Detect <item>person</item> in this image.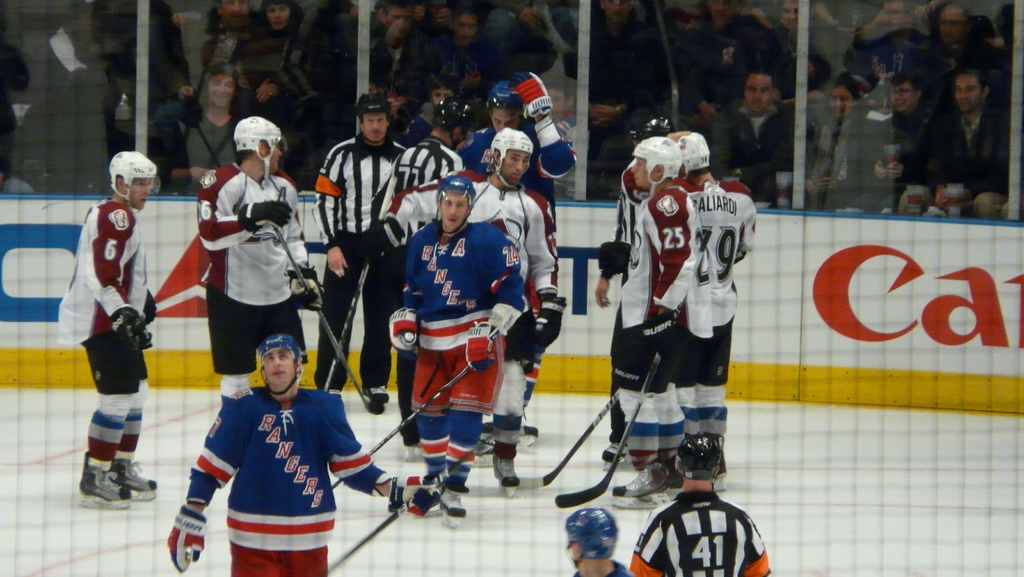
Detection: {"x1": 563, "y1": 508, "x2": 626, "y2": 576}.
